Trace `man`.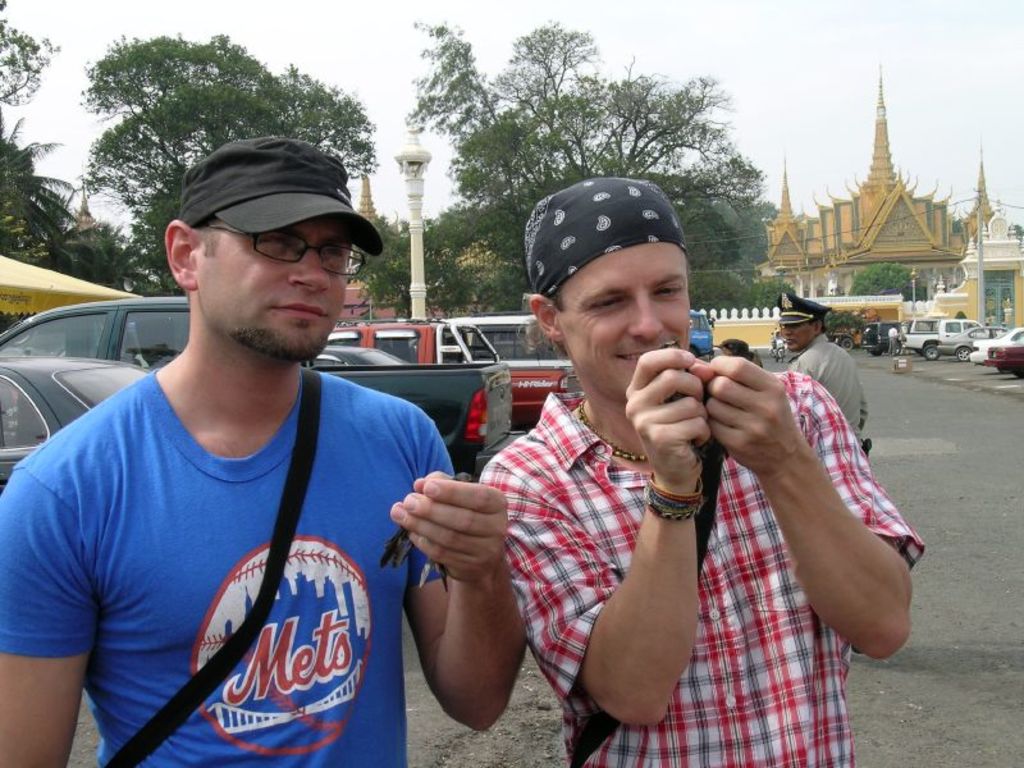
Traced to x1=780, y1=285, x2=876, y2=479.
